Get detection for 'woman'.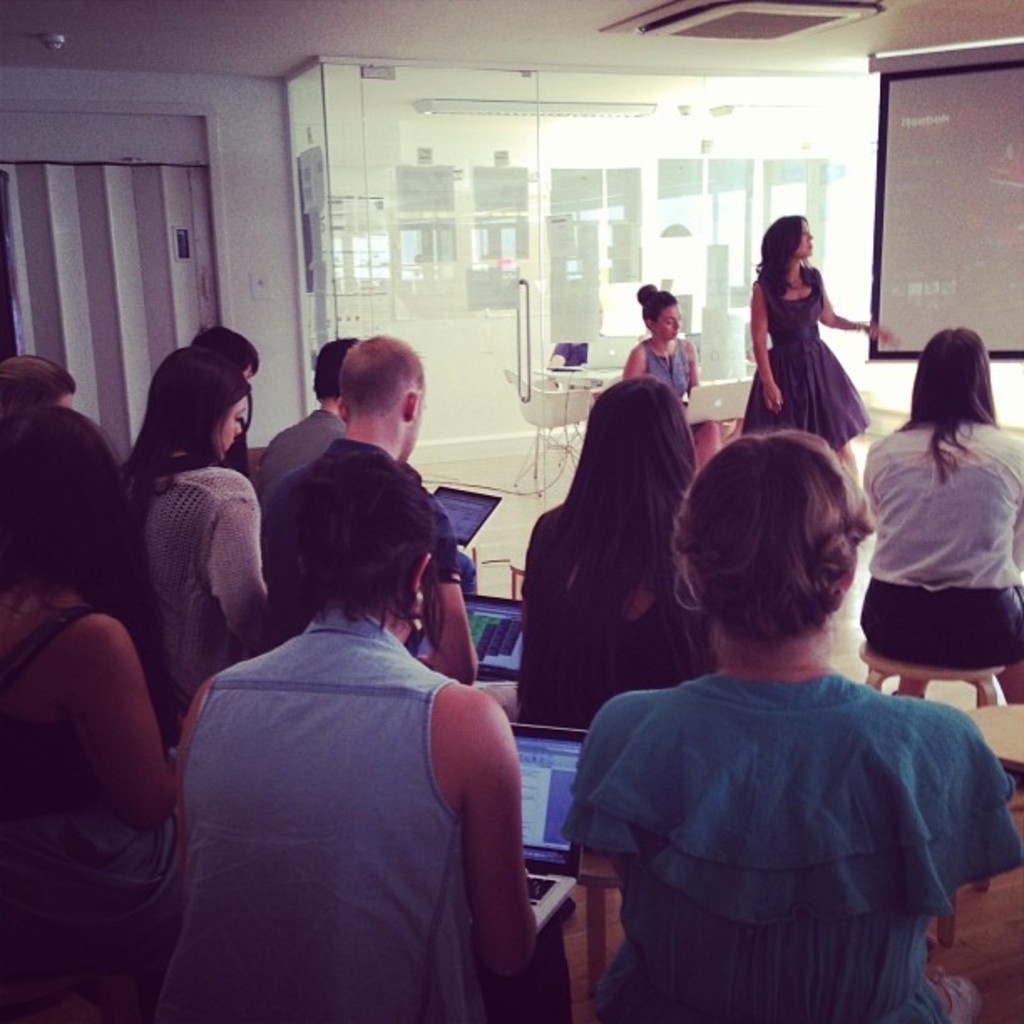
Detection: <box>0,398,172,1022</box>.
